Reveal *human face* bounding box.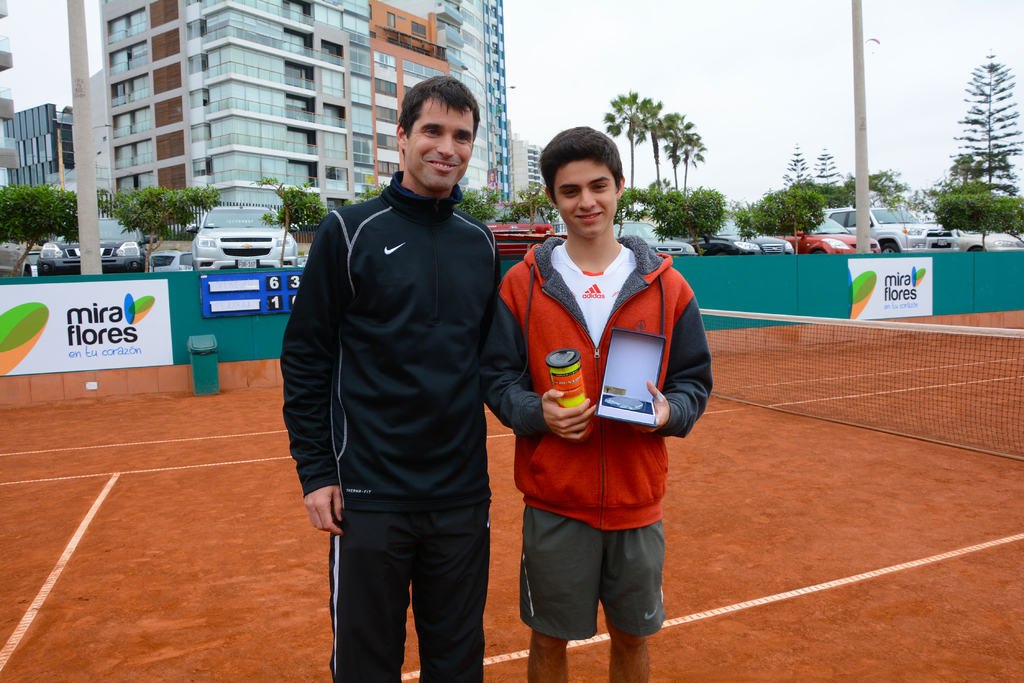
Revealed: [left=404, top=92, right=474, bottom=189].
